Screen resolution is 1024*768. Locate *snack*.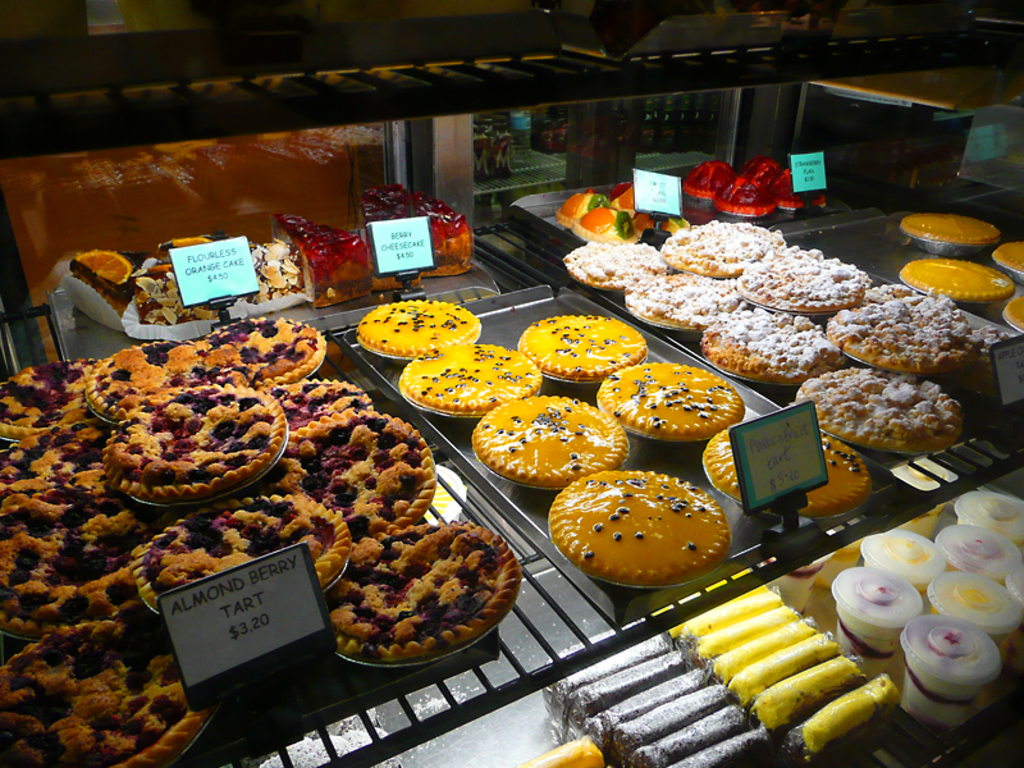
crop(710, 170, 777, 223).
